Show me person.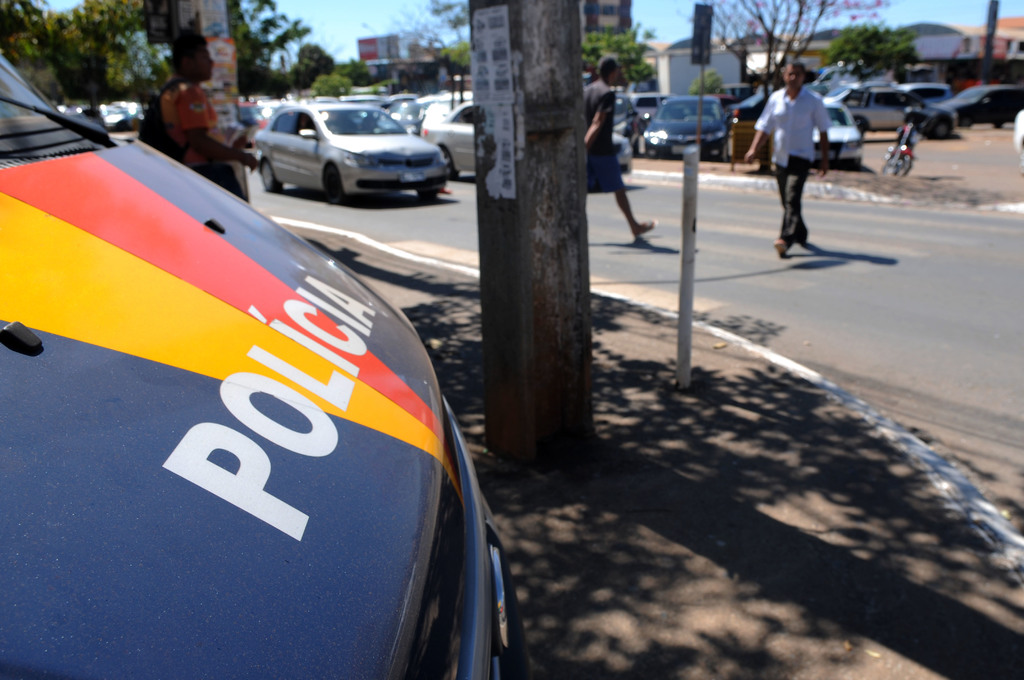
person is here: {"left": 742, "top": 62, "right": 832, "bottom": 258}.
